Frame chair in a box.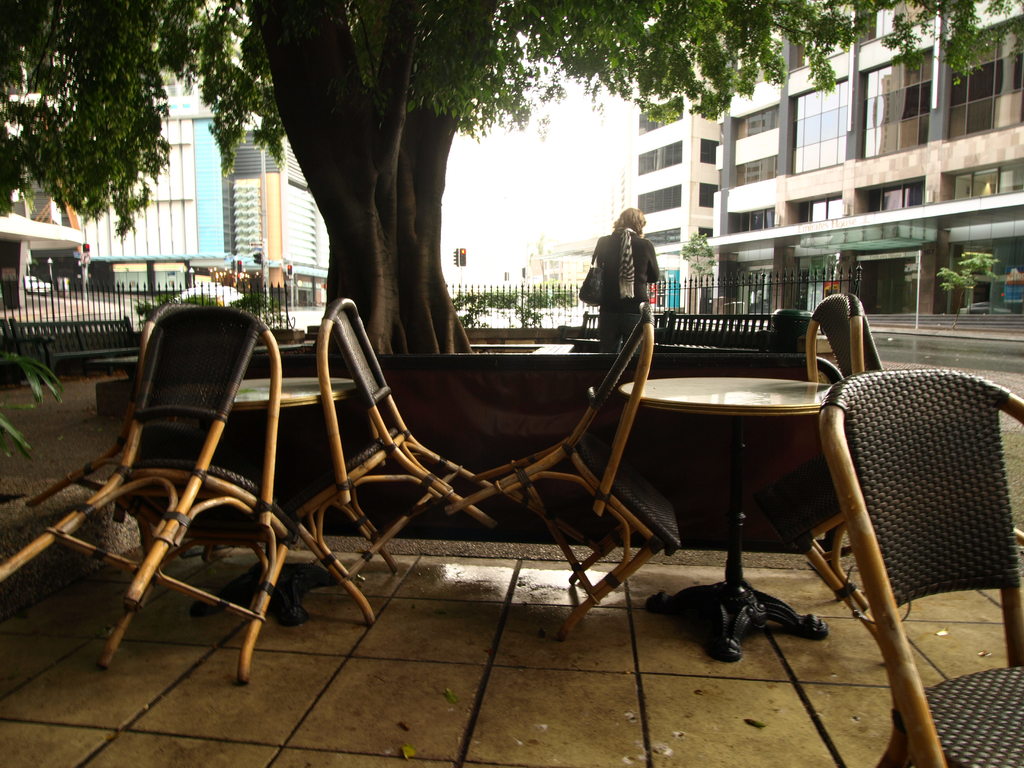
BBox(284, 304, 525, 628).
